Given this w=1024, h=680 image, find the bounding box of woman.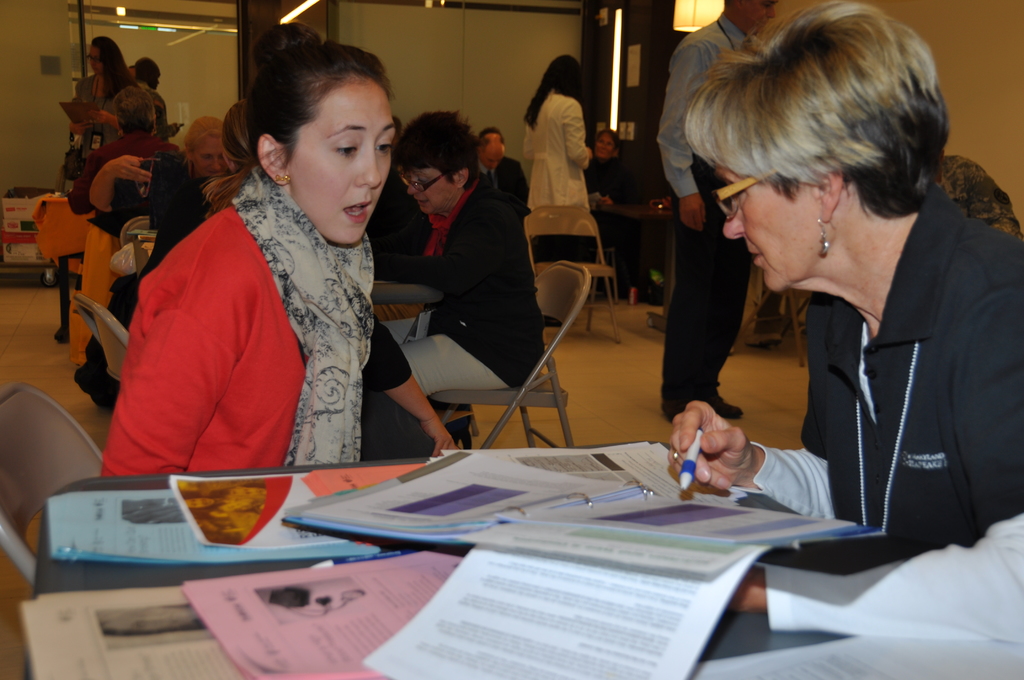
{"left": 77, "top": 99, "right": 256, "bottom": 404}.
